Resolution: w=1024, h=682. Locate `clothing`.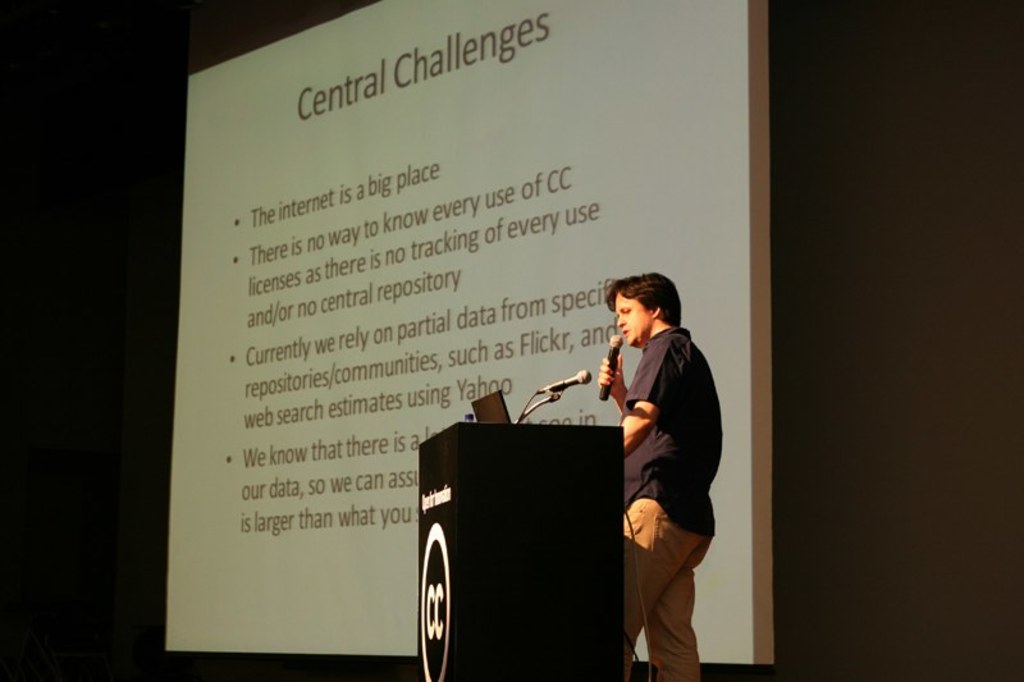
bbox(628, 324, 728, 679).
